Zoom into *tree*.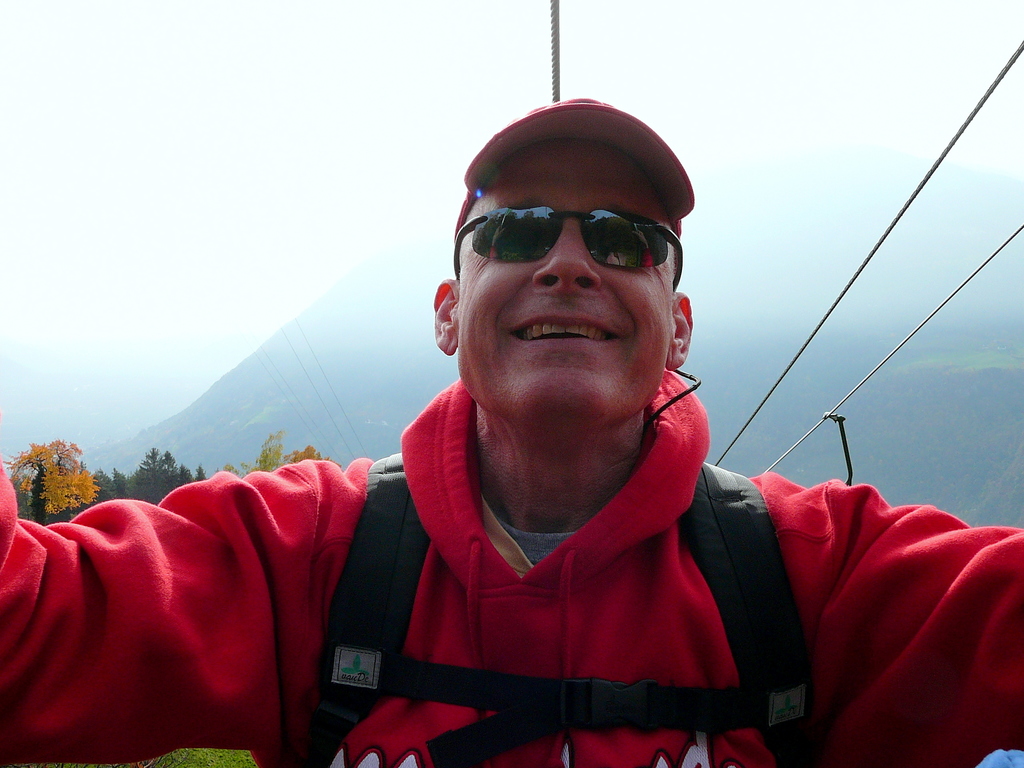
Zoom target: Rect(218, 428, 296, 488).
